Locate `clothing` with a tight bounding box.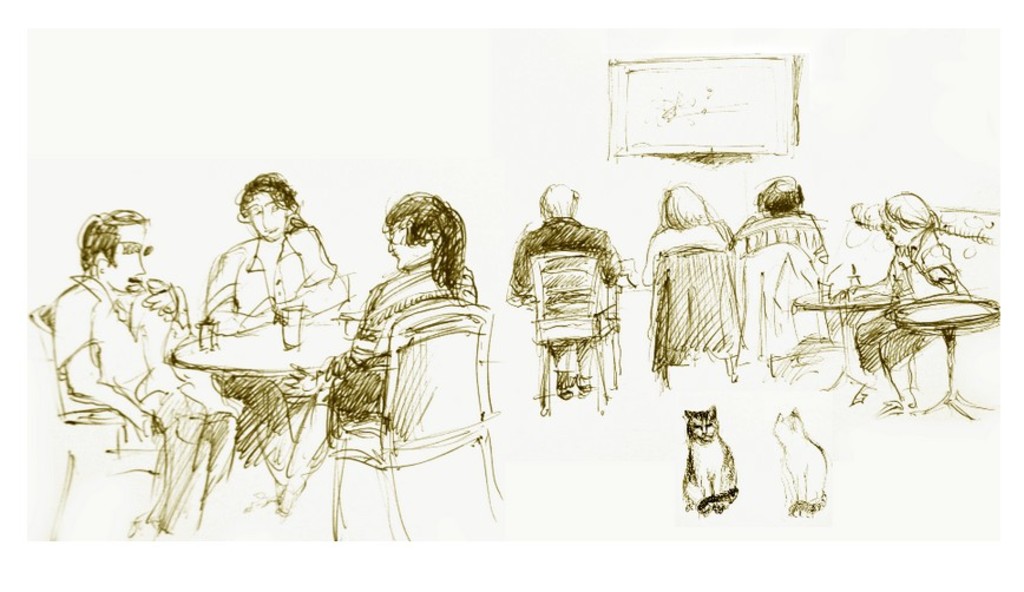
rect(337, 255, 477, 427).
